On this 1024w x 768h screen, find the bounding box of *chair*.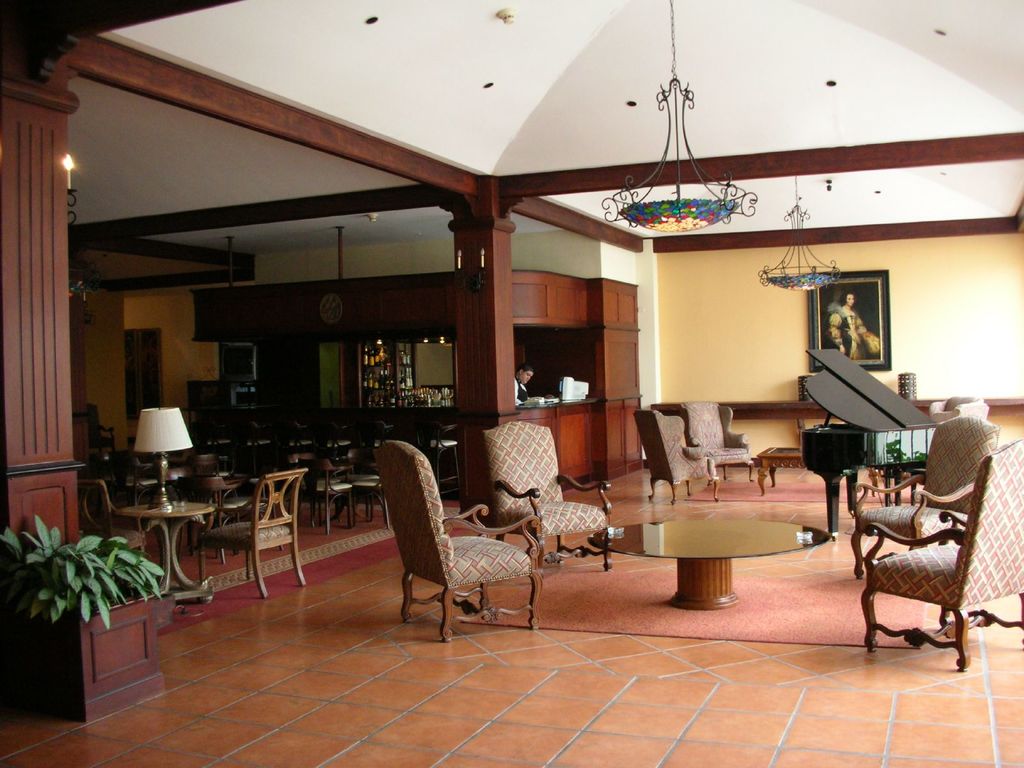
Bounding box: region(481, 419, 612, 579).
